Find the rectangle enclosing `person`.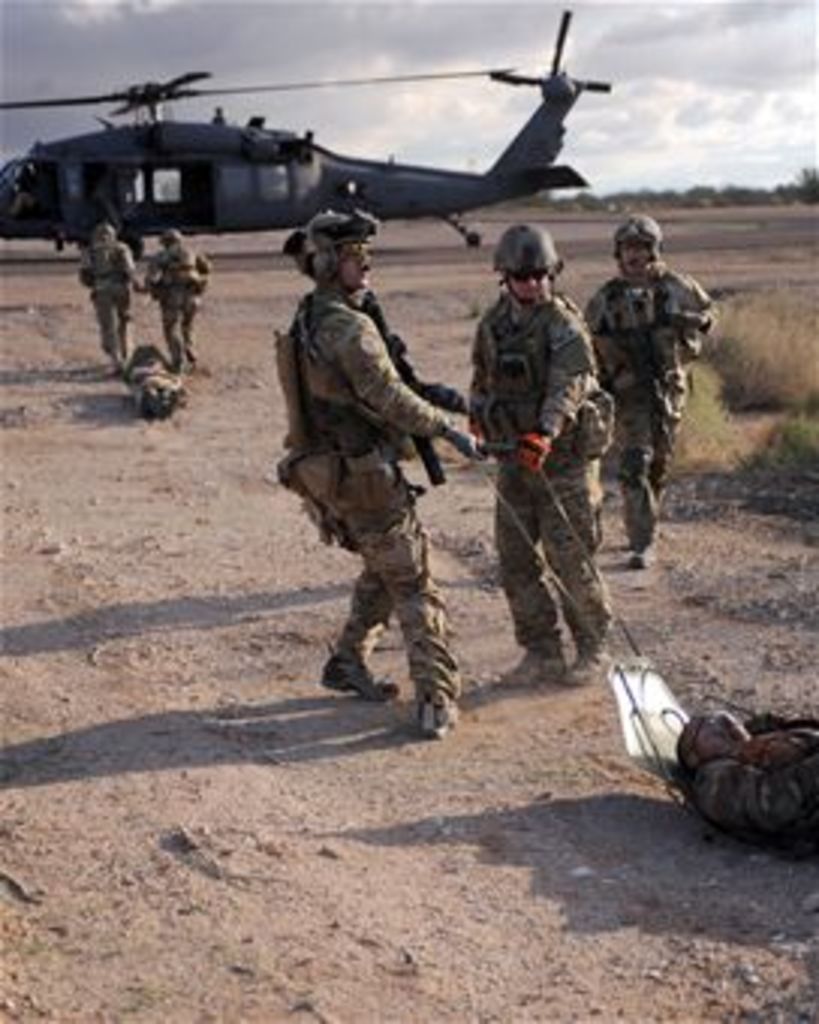
box(581, 202, 720, 563).
